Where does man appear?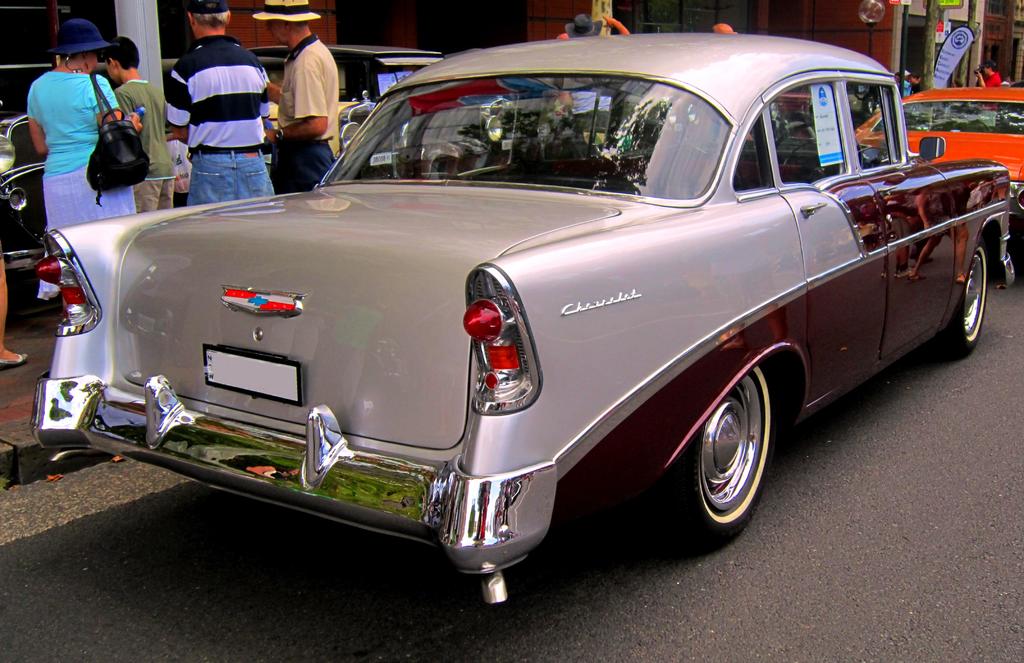
Appears at region(904, 68, 920, 97).
